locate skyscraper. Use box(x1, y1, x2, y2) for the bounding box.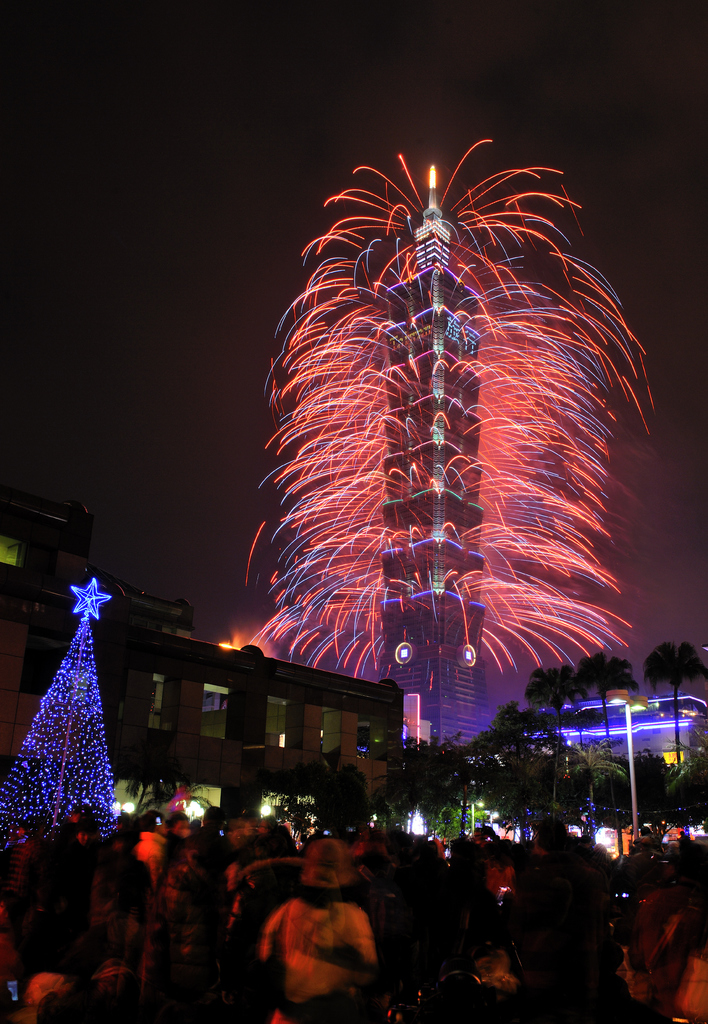
box(0, 498, 402, 822).
